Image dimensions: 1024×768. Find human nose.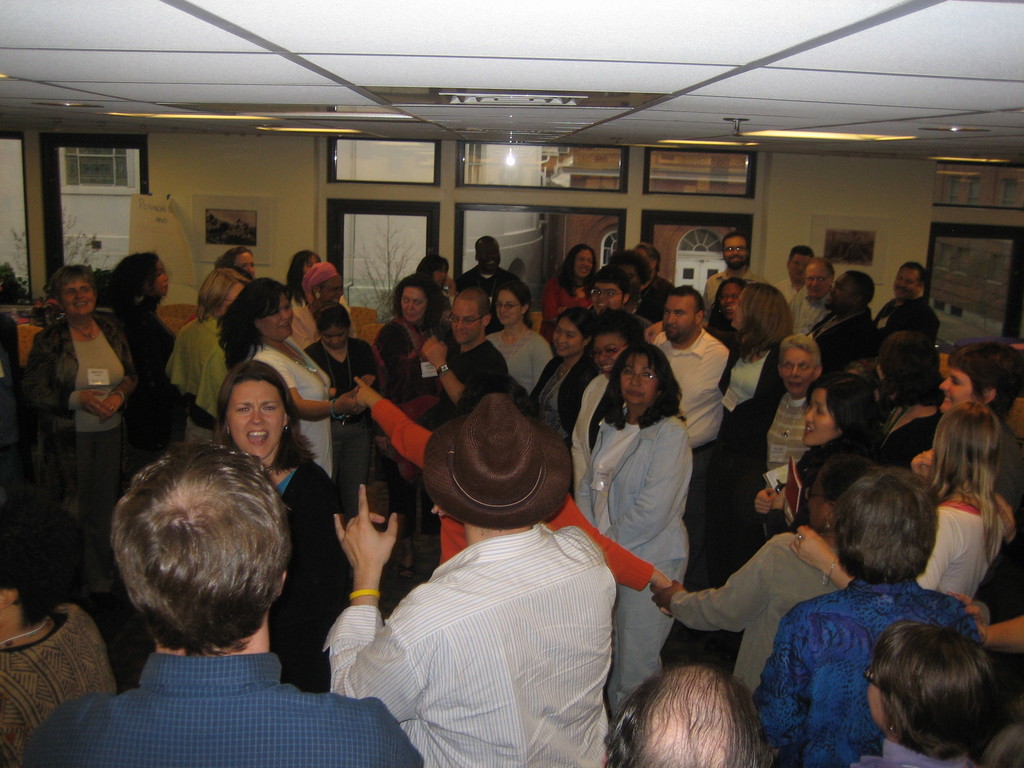
(795, 264, 803, 271).
